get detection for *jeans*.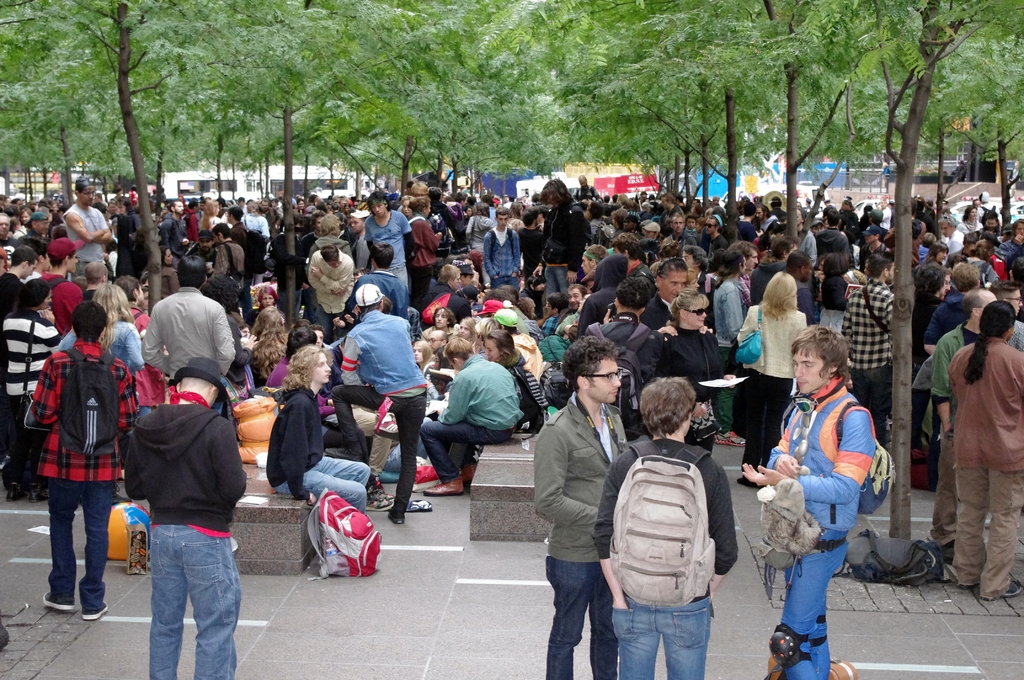
Detection: {"x1": 552, "y1": 572, "x2": 634, "y2": 677}.
